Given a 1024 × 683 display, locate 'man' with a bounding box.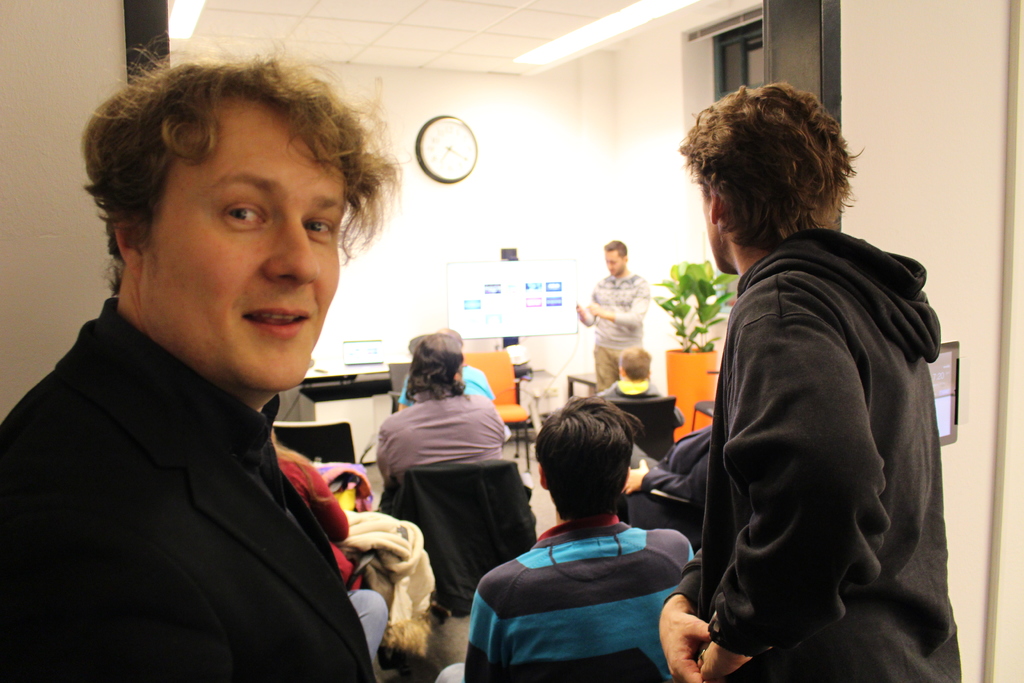
Located: bbox(668, 117, 952, 682).
